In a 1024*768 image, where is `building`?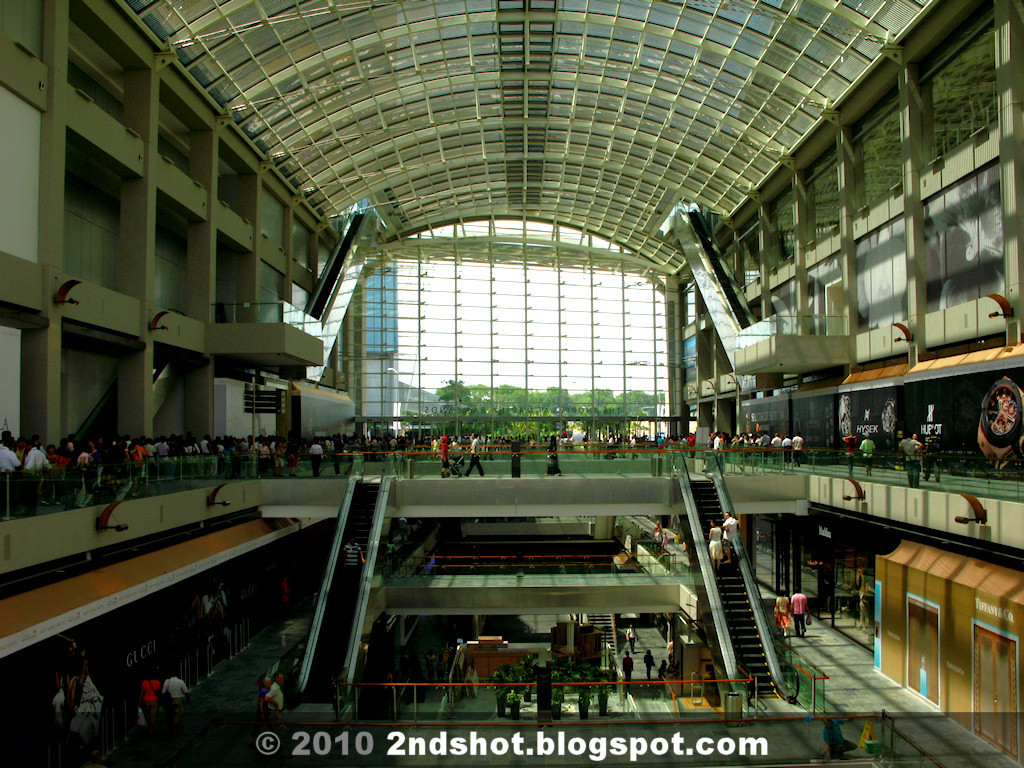
bbox=[0, 0, 367, 447].
